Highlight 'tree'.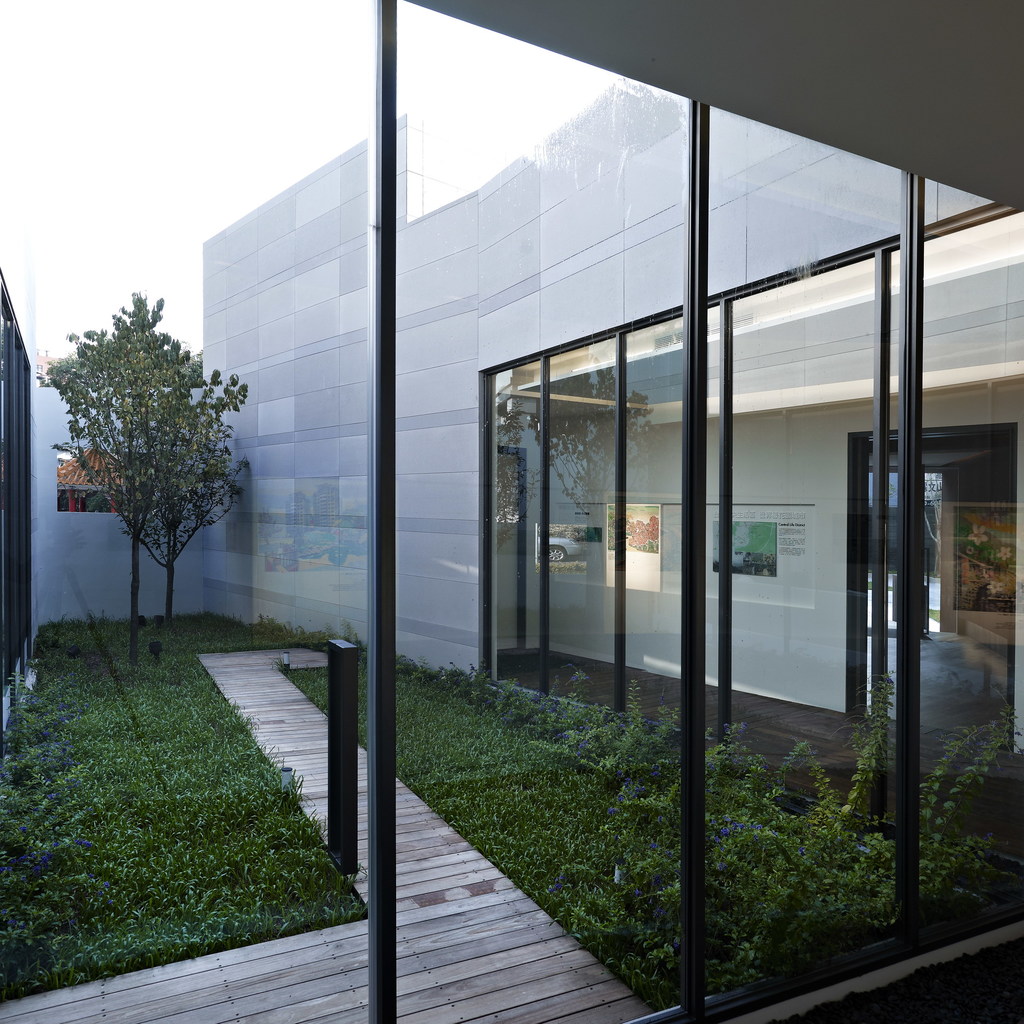
Highlighted region: 40/351/202/387.
